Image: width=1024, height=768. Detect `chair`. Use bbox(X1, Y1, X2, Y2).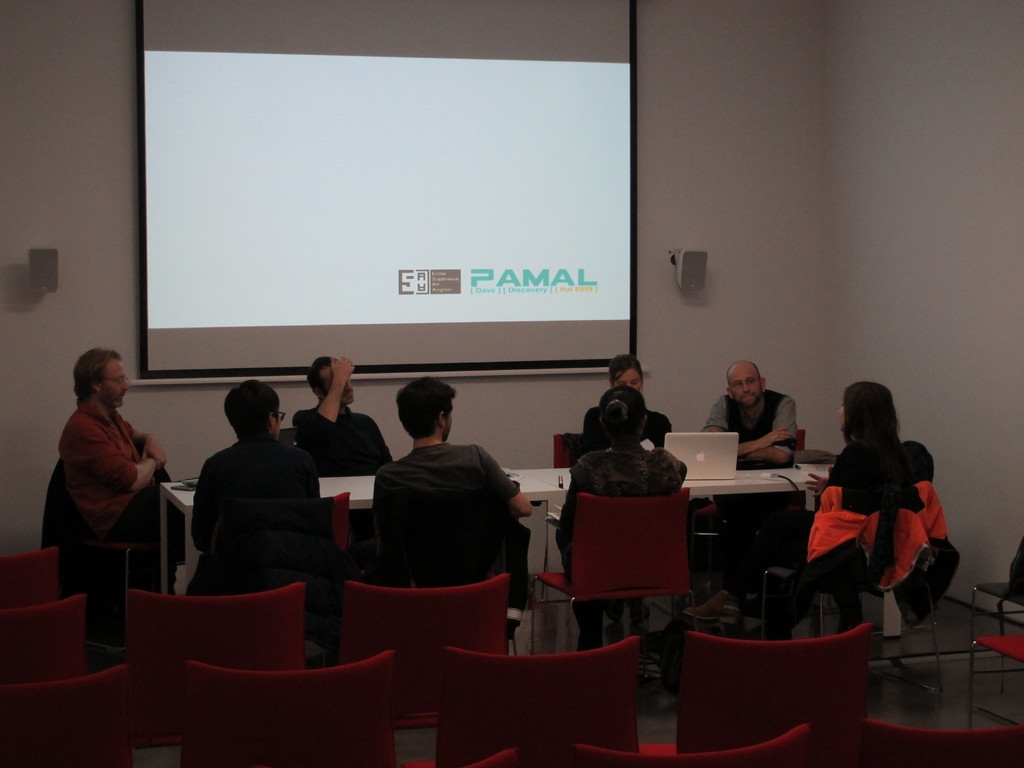
bbox(185, 648, 397, 767).
